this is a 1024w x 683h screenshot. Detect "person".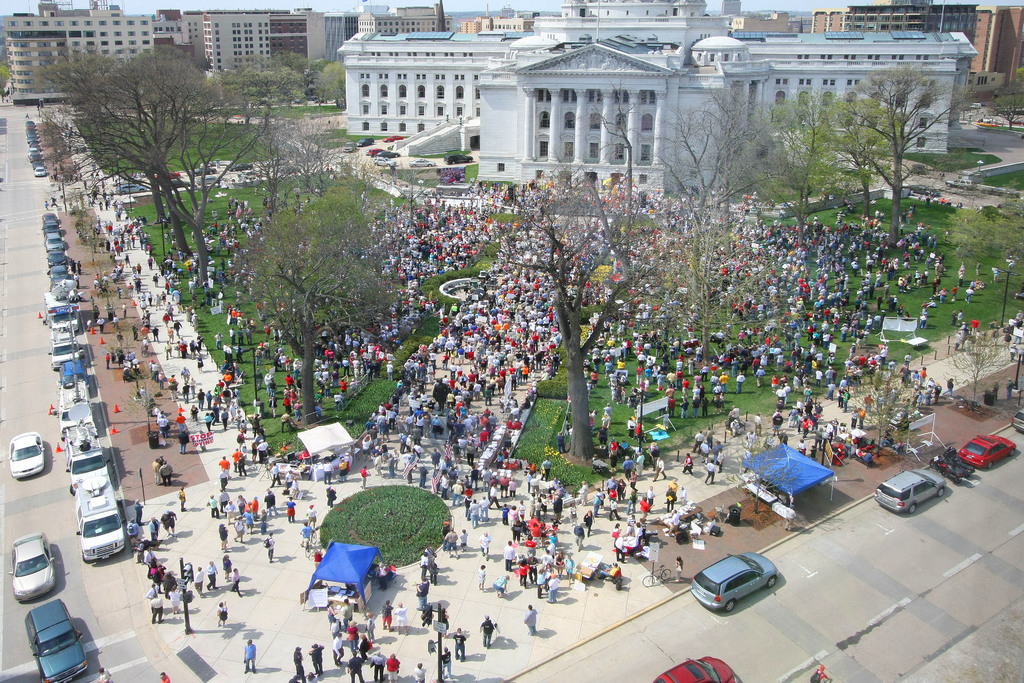
(584,511,593,531).
